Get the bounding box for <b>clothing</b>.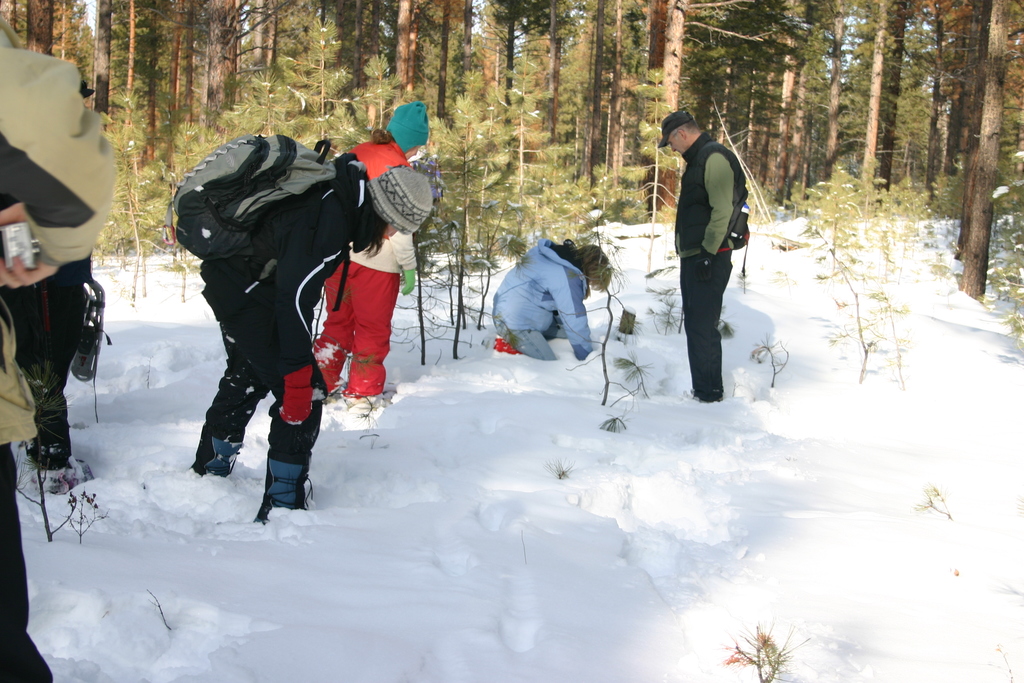
bbox(310, 133, 419, 394).
